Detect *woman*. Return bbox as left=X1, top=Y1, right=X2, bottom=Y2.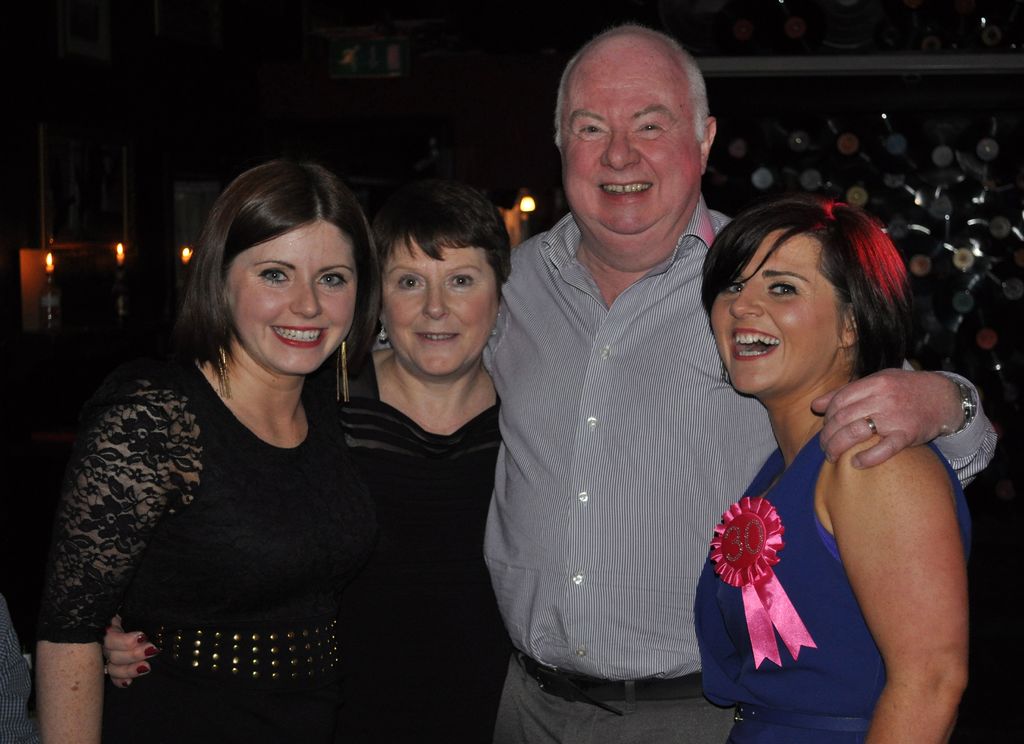
left=30, top=161, right=388, bottom=743.
